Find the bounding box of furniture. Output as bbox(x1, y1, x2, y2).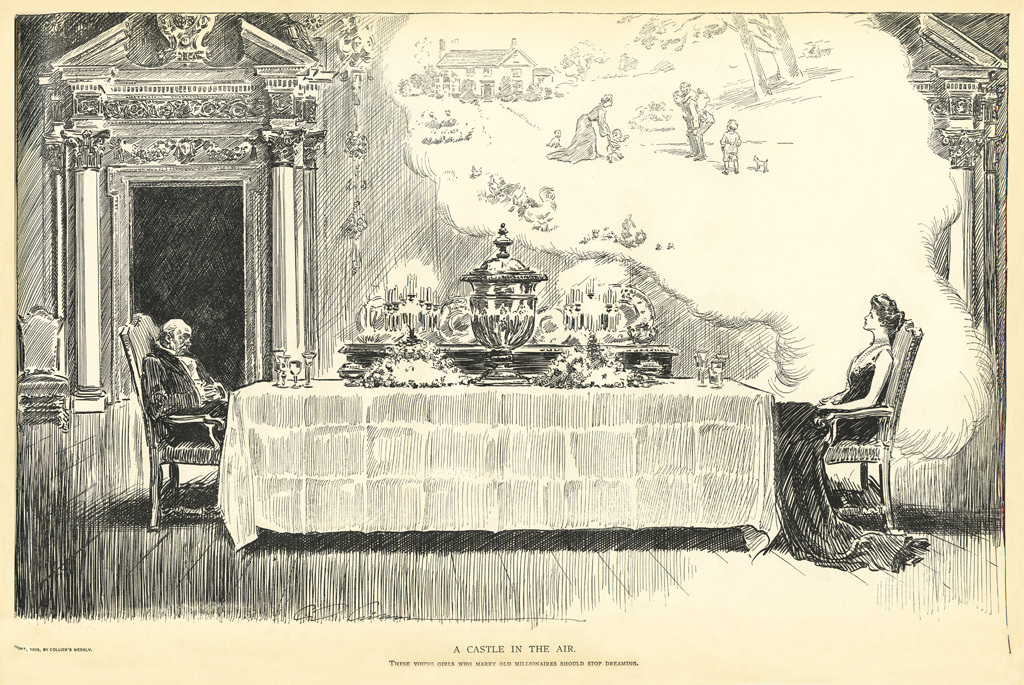
bbox(211, 378, 780, 555).
